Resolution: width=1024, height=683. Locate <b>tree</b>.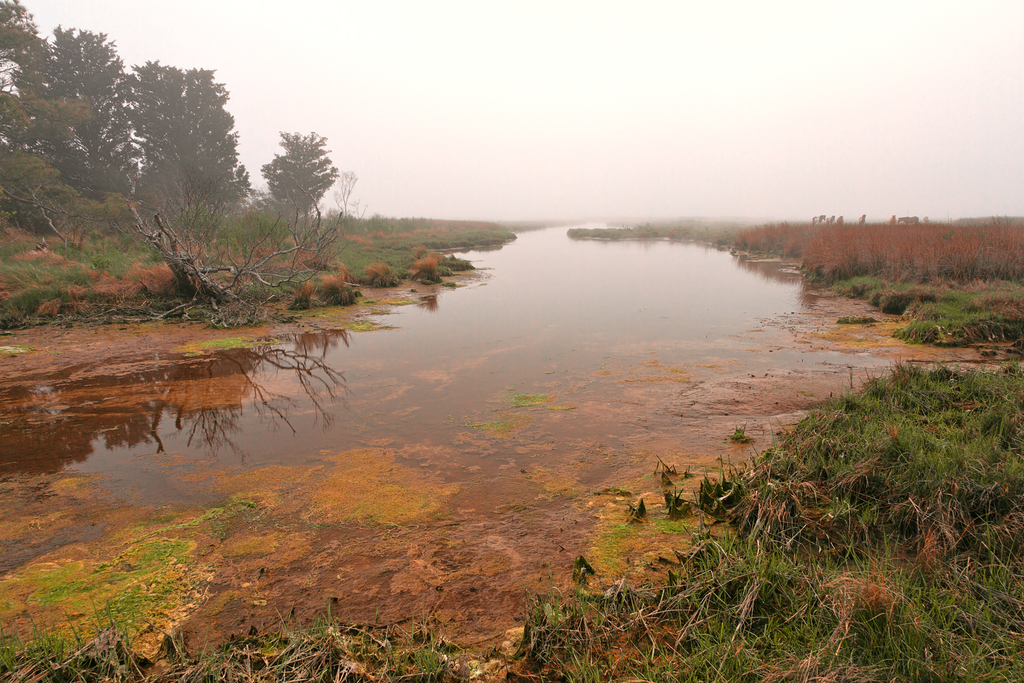
BBox(0, 0, 61, 199).
